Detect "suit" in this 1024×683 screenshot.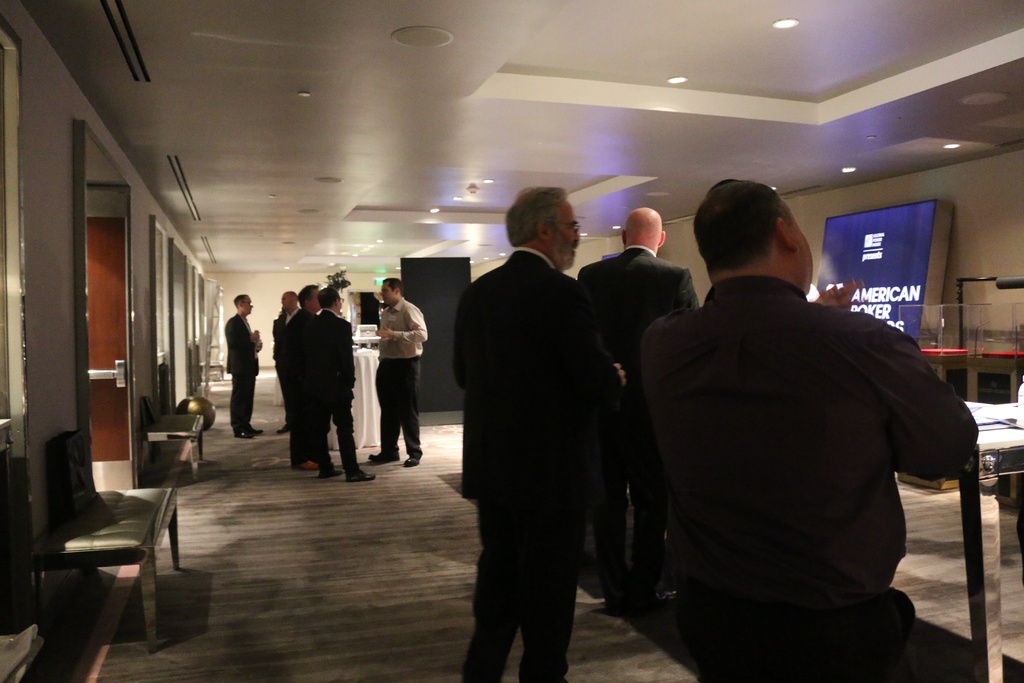
Detection: l=223, t=314, r=257, b=432.
